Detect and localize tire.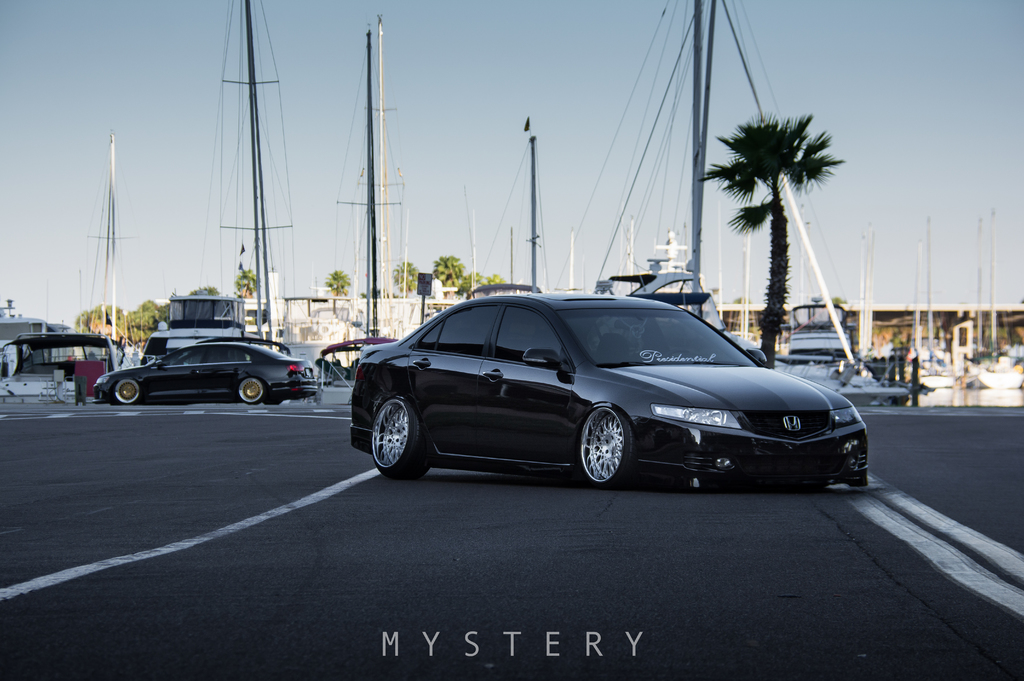
Localized at [x1=234, y1=374, x2=264, y2=405].
